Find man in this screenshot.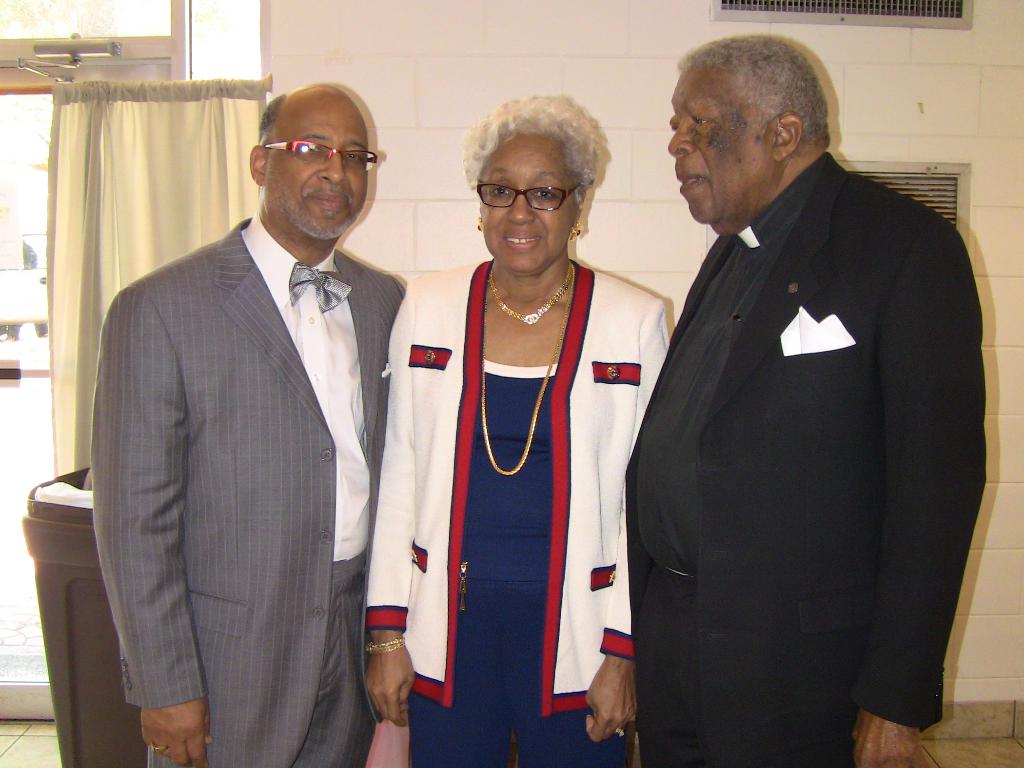
The bounding box for man is 623/28/981/761.
